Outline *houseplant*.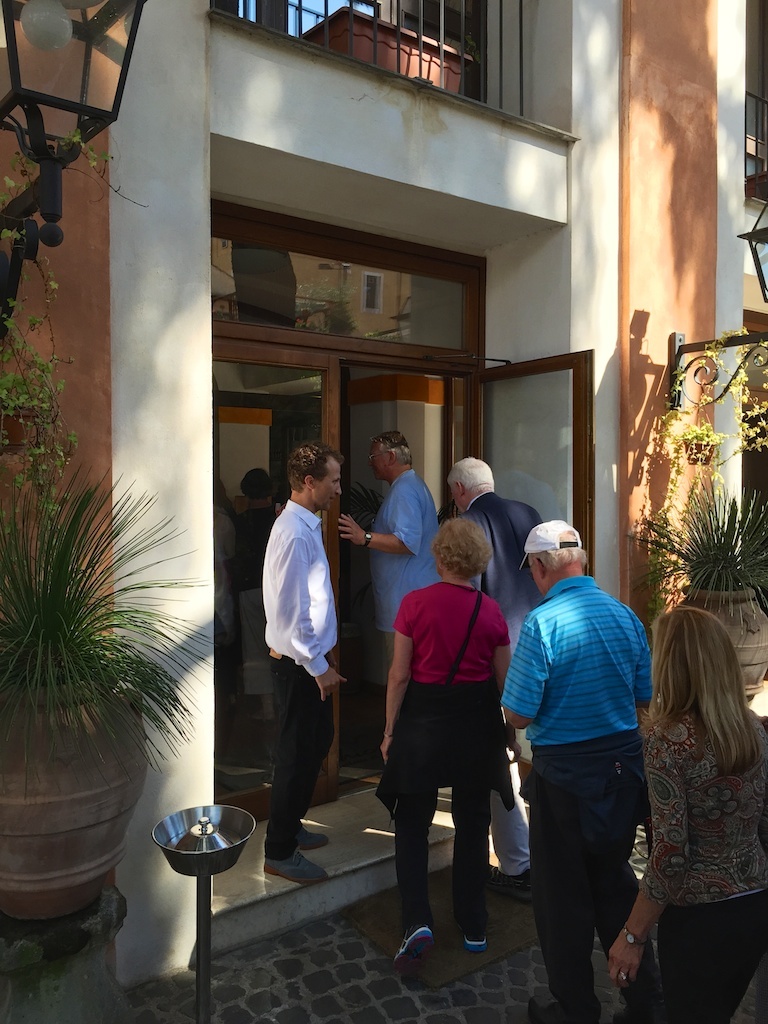
Outline: l=0, t=455, r=217, b=930.
